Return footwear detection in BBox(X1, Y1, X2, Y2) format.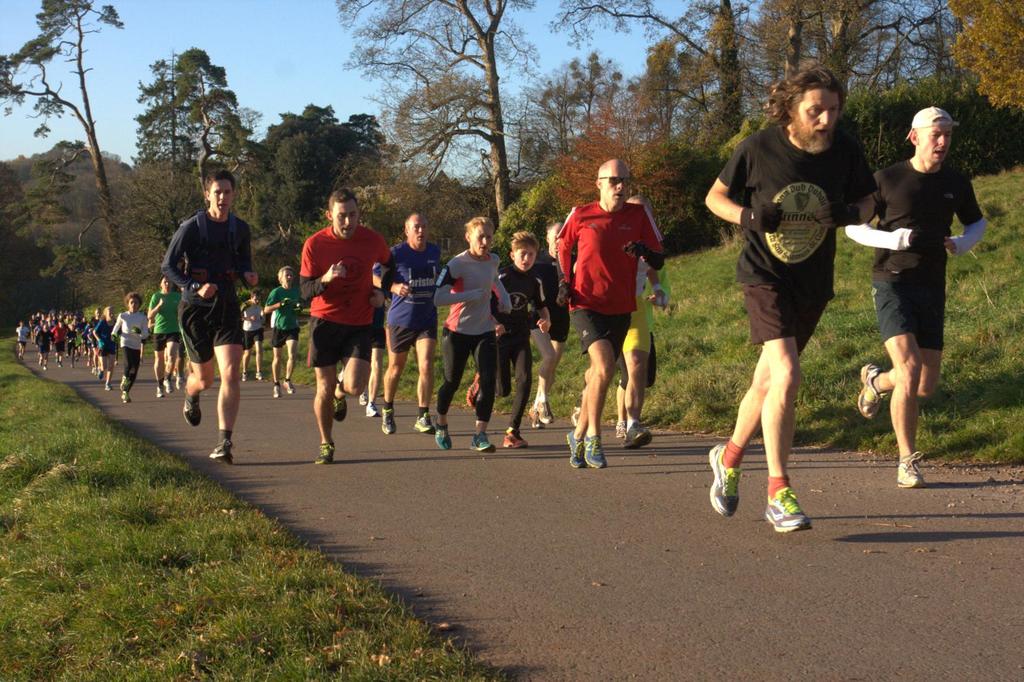
BBox(435, 413, 452, 449).
